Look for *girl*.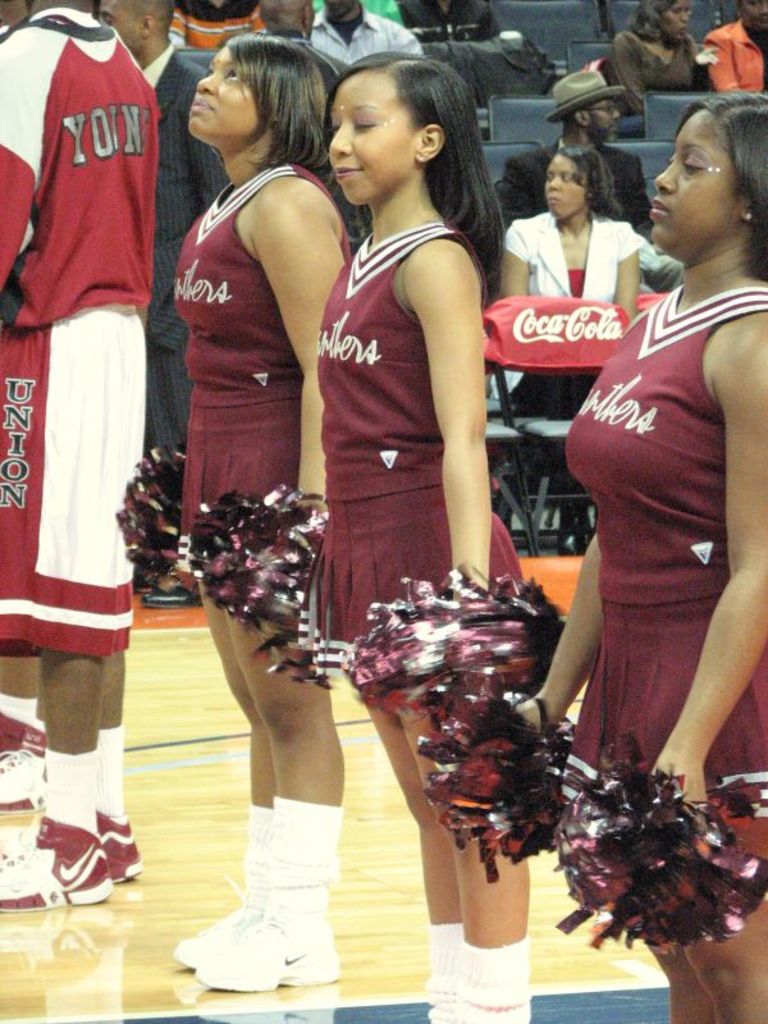
Found: pyautogui.locateOnScreen(504, 81, 767, 1023).
